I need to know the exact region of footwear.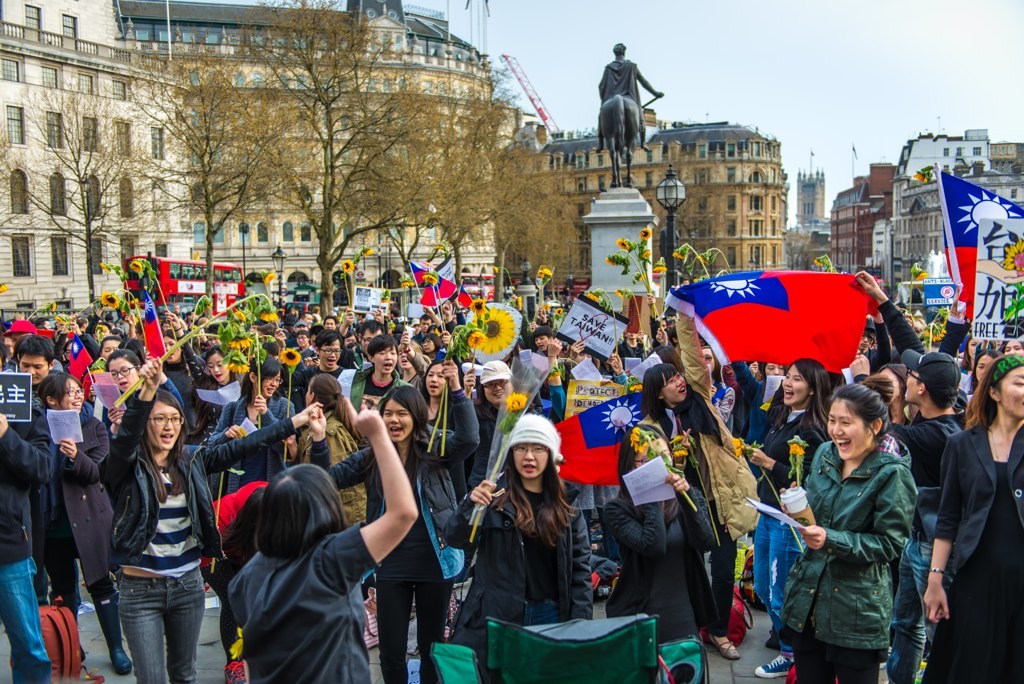
Region: bbox(757, 651, 802, 680).
